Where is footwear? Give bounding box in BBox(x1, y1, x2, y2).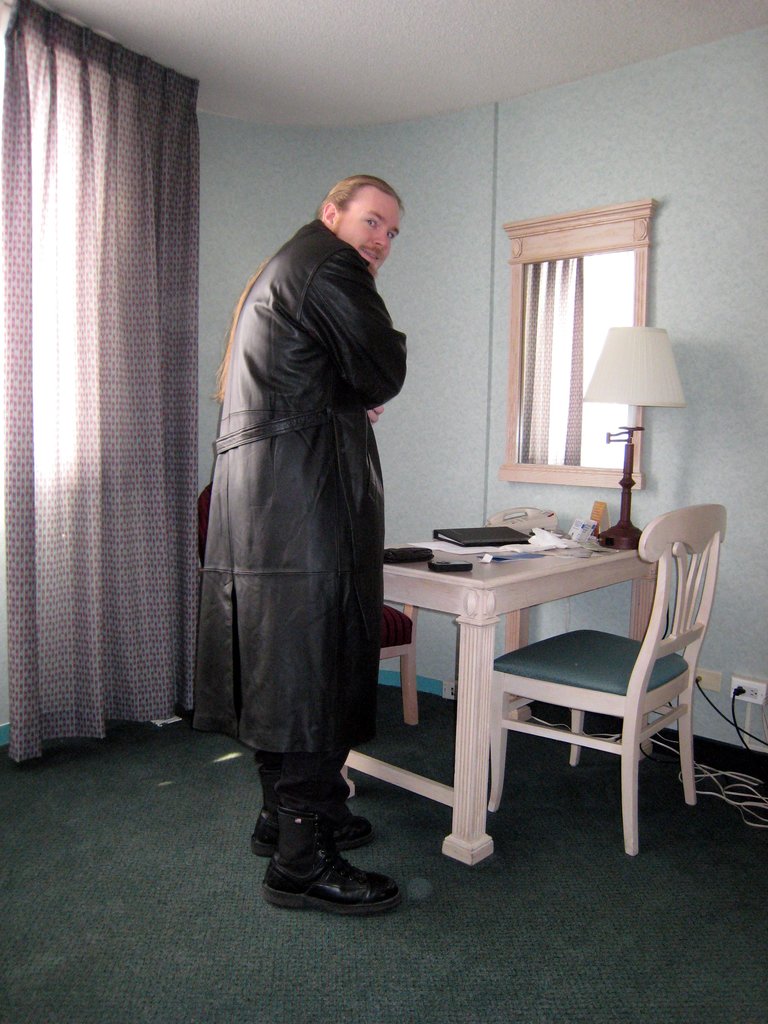
BBox(260, 844, 413, 907).
